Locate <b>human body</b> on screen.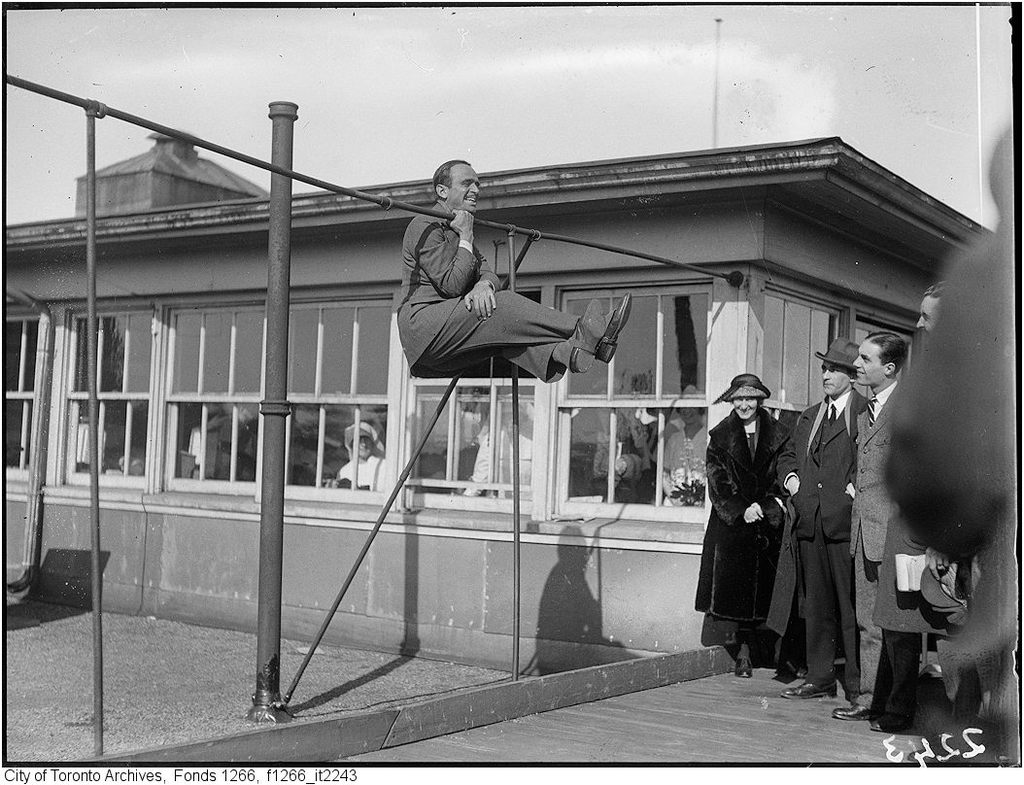
On screen at (left=454, top=427, right=536, bottom=496).
